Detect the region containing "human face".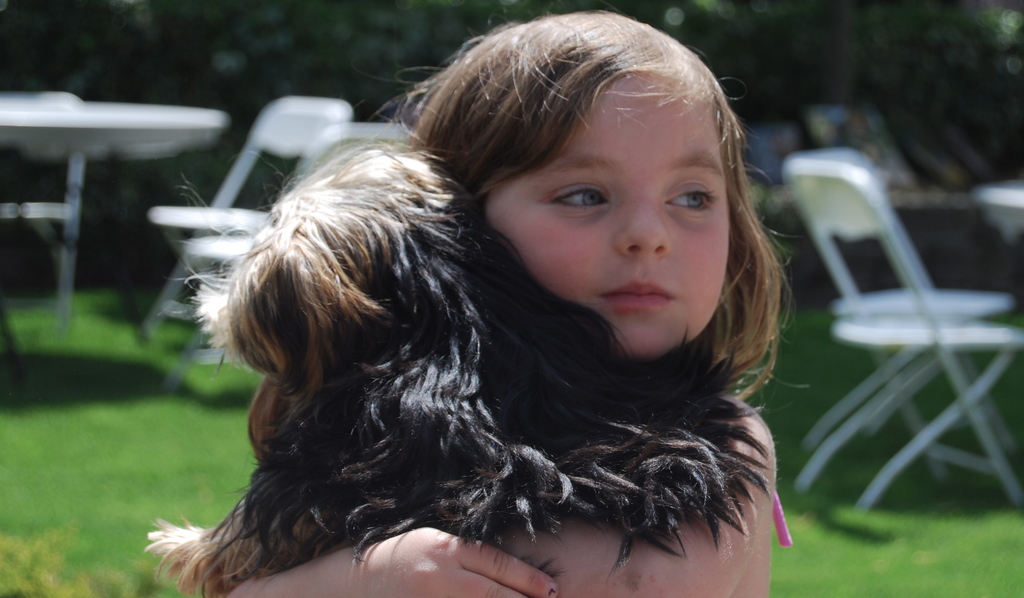
<region>461, 64, 743, 350</region>.
